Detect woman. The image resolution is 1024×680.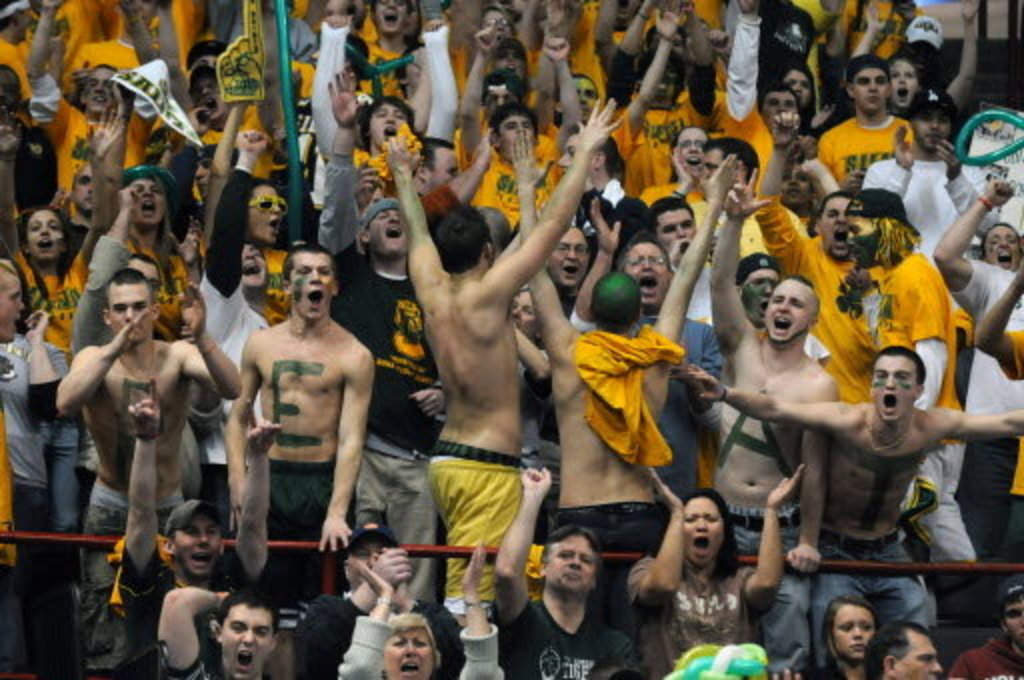
{"x1": 982, "y1": 214, "x2": 1022, "y2": 274}.
